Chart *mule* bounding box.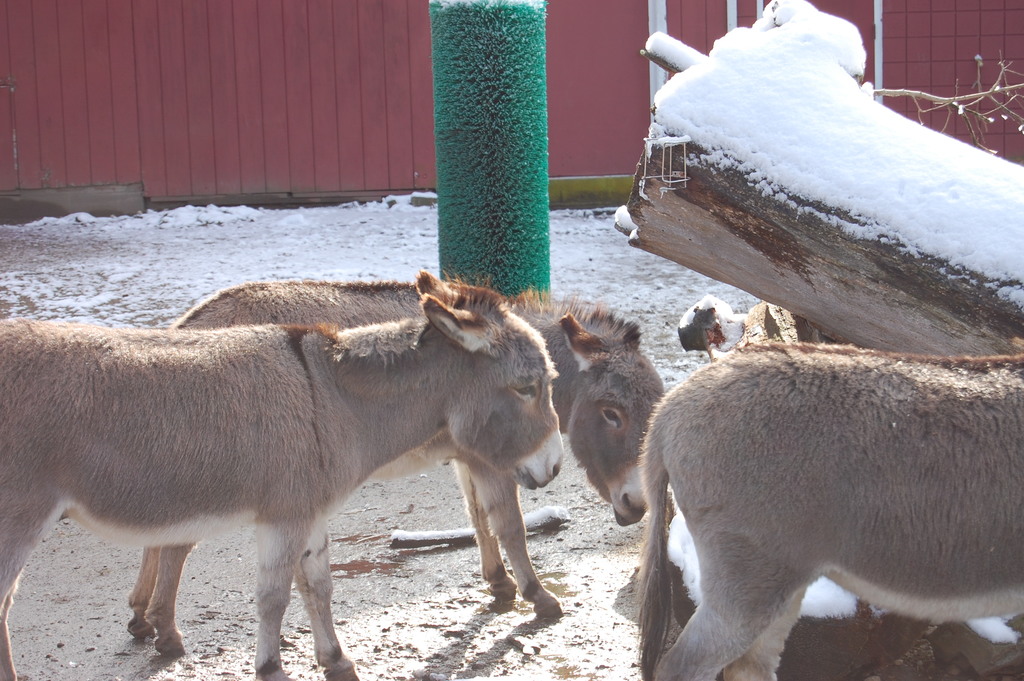
Charted: bbox(131, 283, 662, 658).
